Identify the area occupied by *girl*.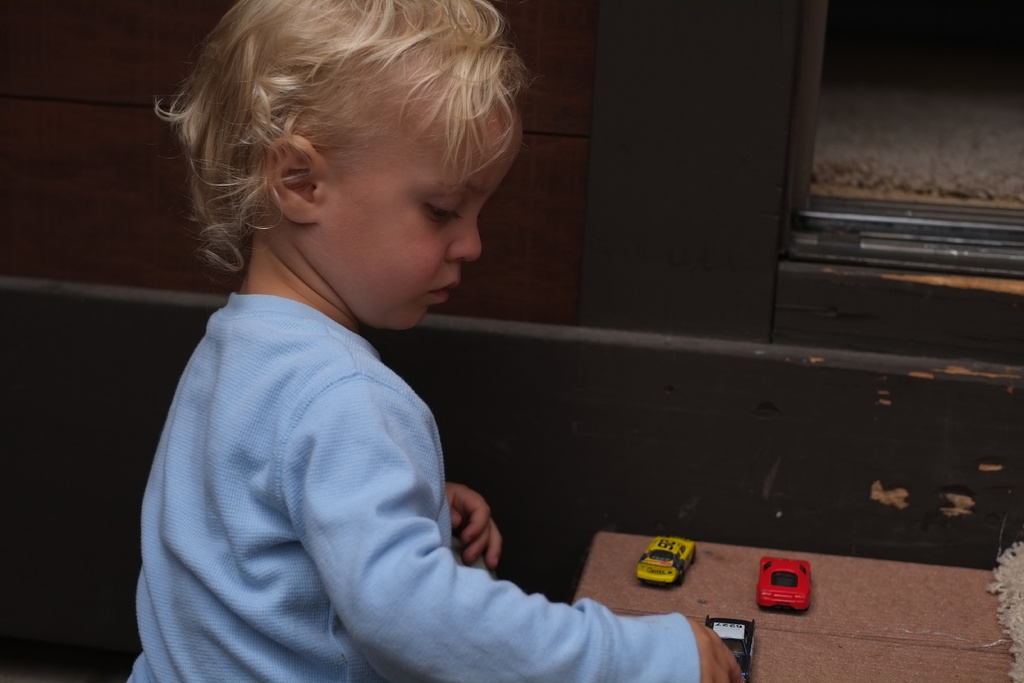
Area: region(126, 0, 746, 682).
